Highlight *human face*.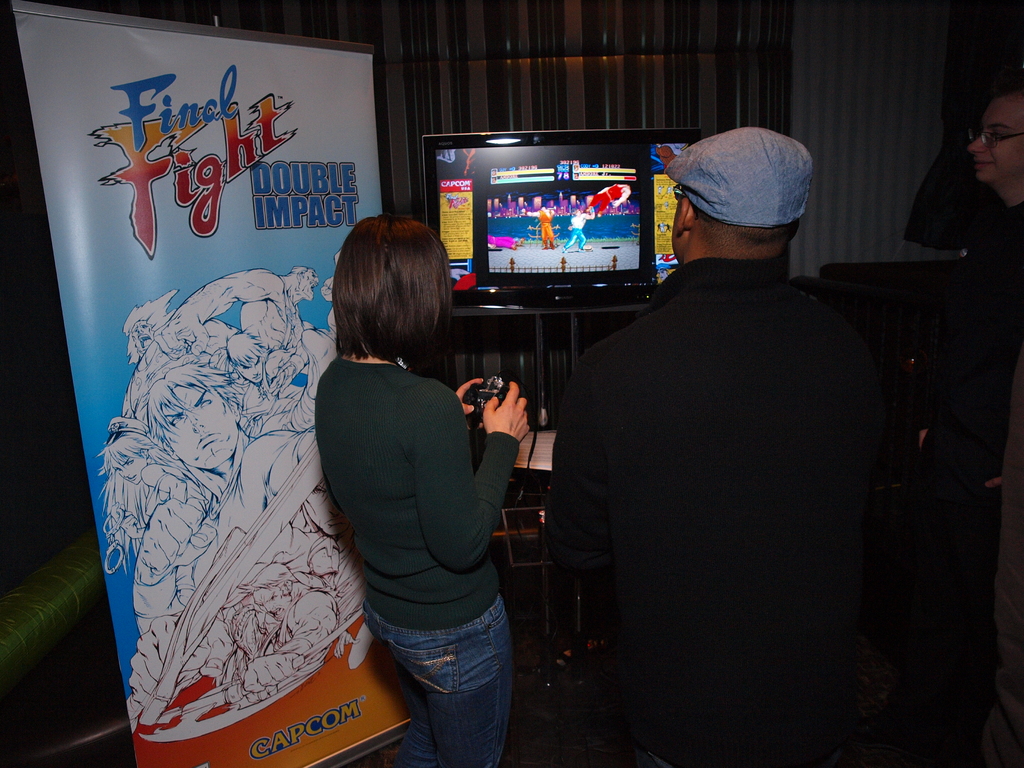
Highlighted region: x1=967 y1=90 x2=1023 y2=182.
